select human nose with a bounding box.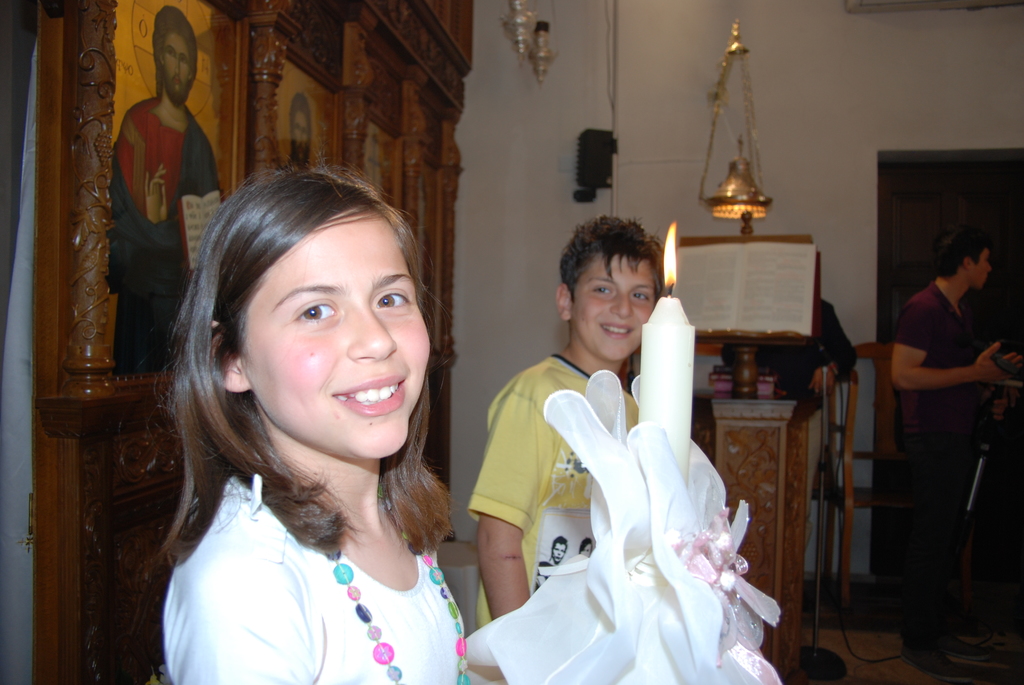
box(173, 57, 181, 77).
